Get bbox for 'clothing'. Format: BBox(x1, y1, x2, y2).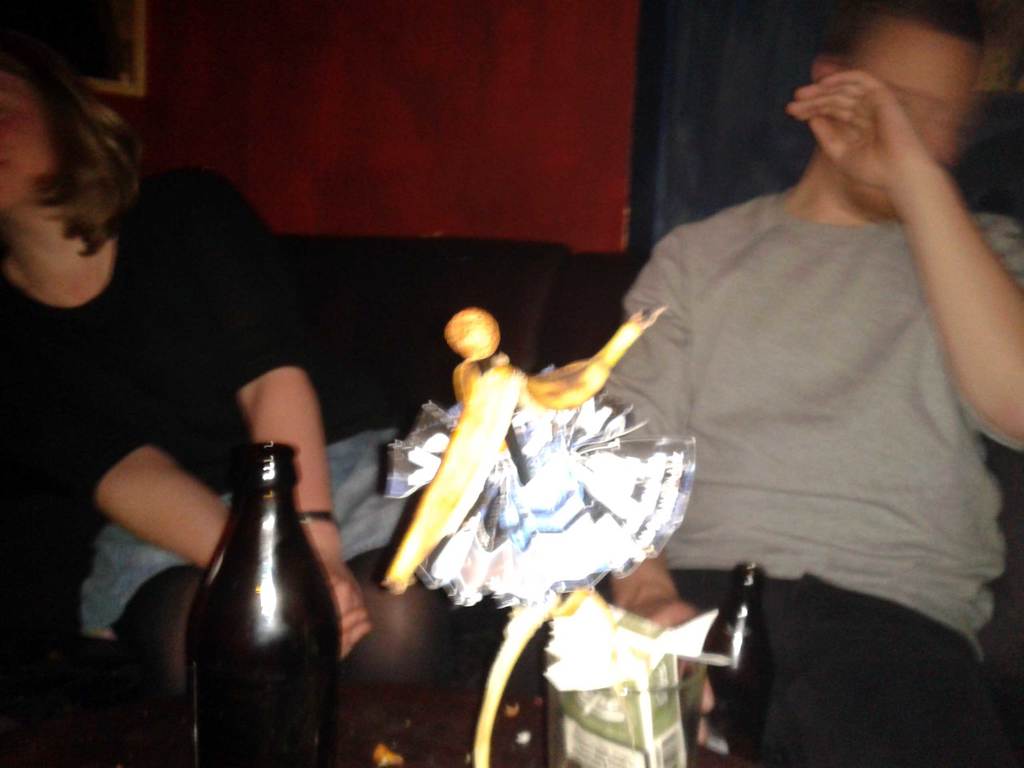
BBox(0, 172, 371, 675).
